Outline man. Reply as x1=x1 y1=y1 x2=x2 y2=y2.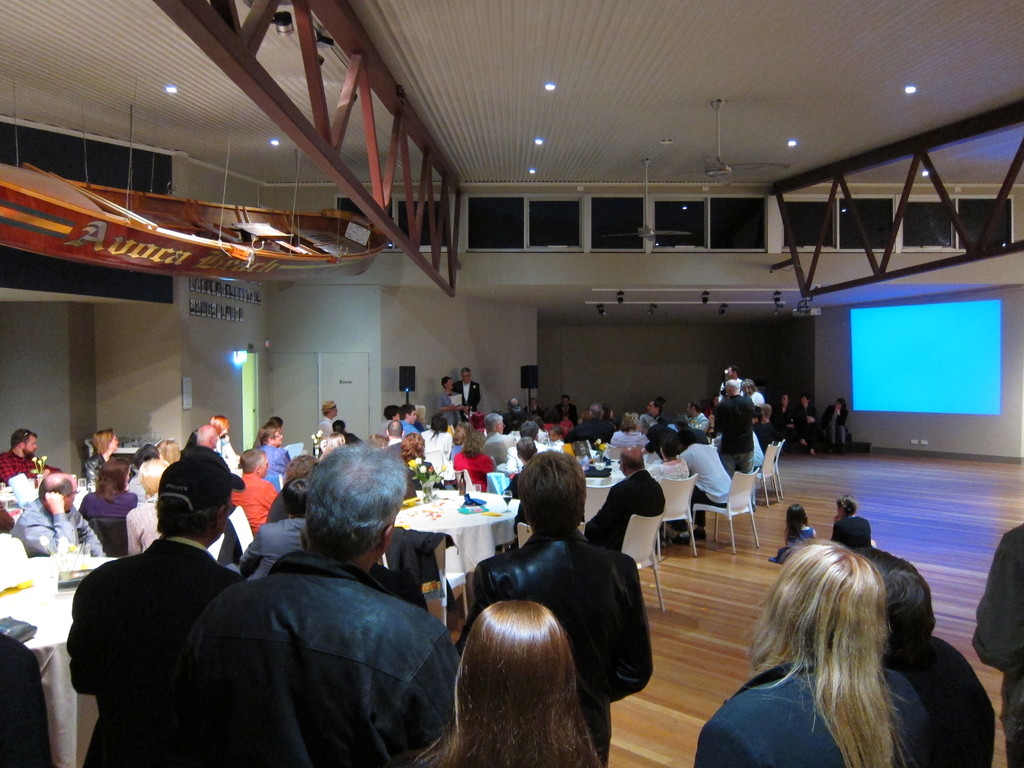
x1=65 y1=452 x2=250 y2=767.
